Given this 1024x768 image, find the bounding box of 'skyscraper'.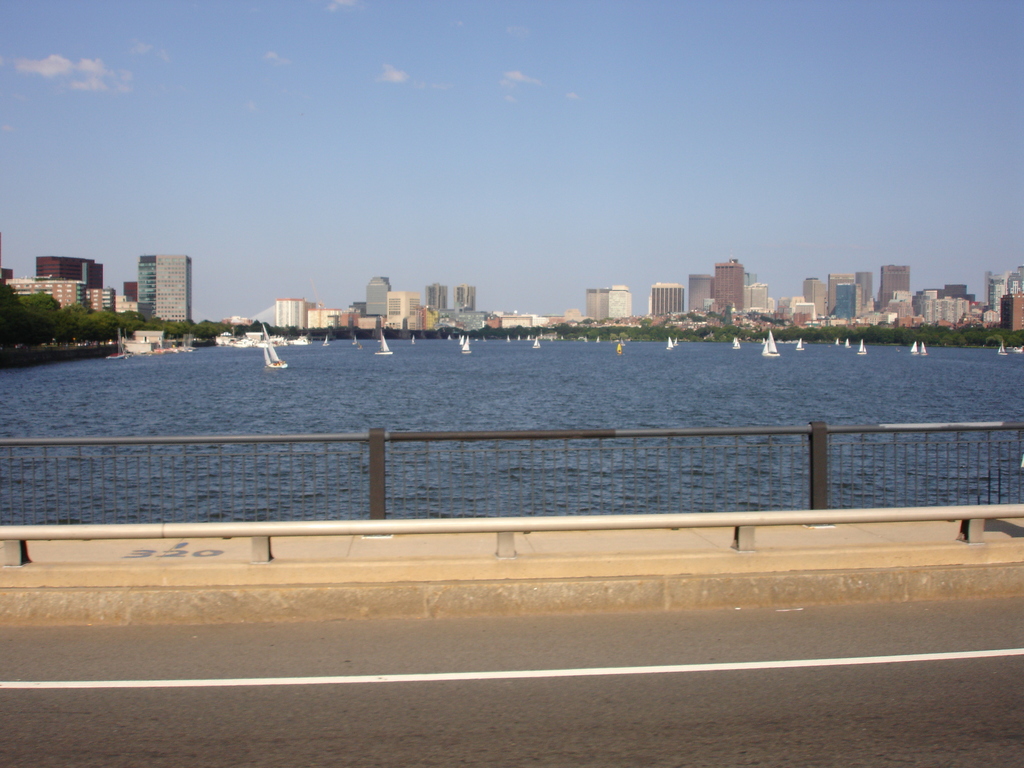
879/264/910/309.
